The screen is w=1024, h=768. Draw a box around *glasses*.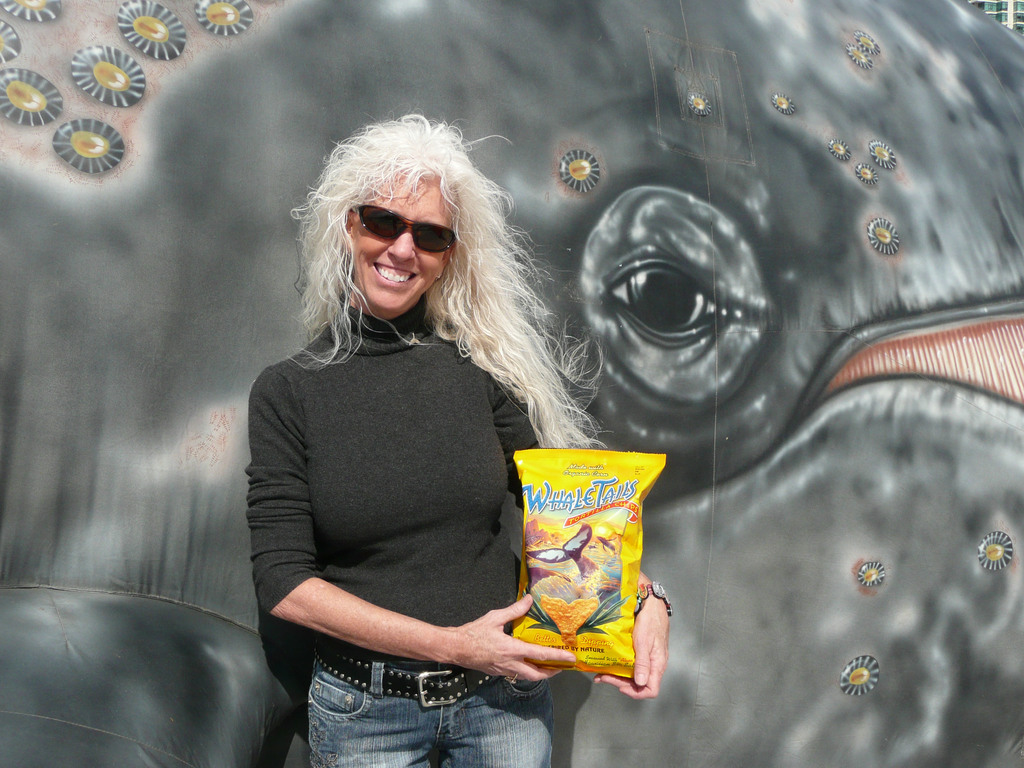
{"x1": 341, "y1": 199, "x2": 460, "y2": 257}.
